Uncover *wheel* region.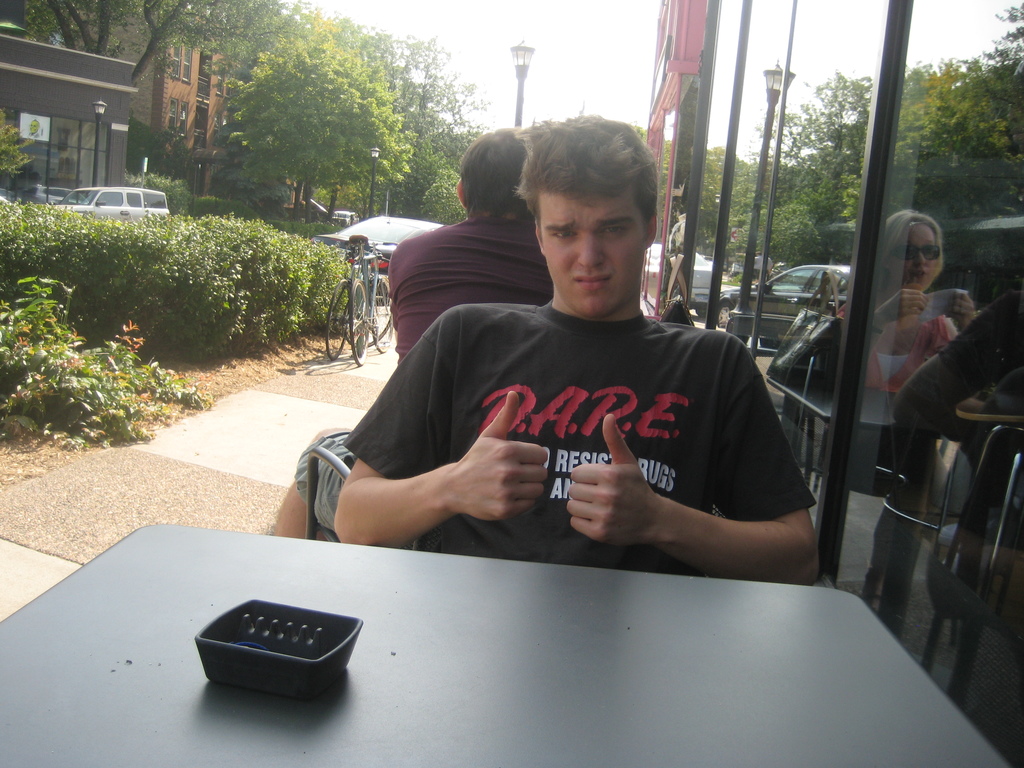
Uncovered: l=347, t=275, r=371, b=368.
